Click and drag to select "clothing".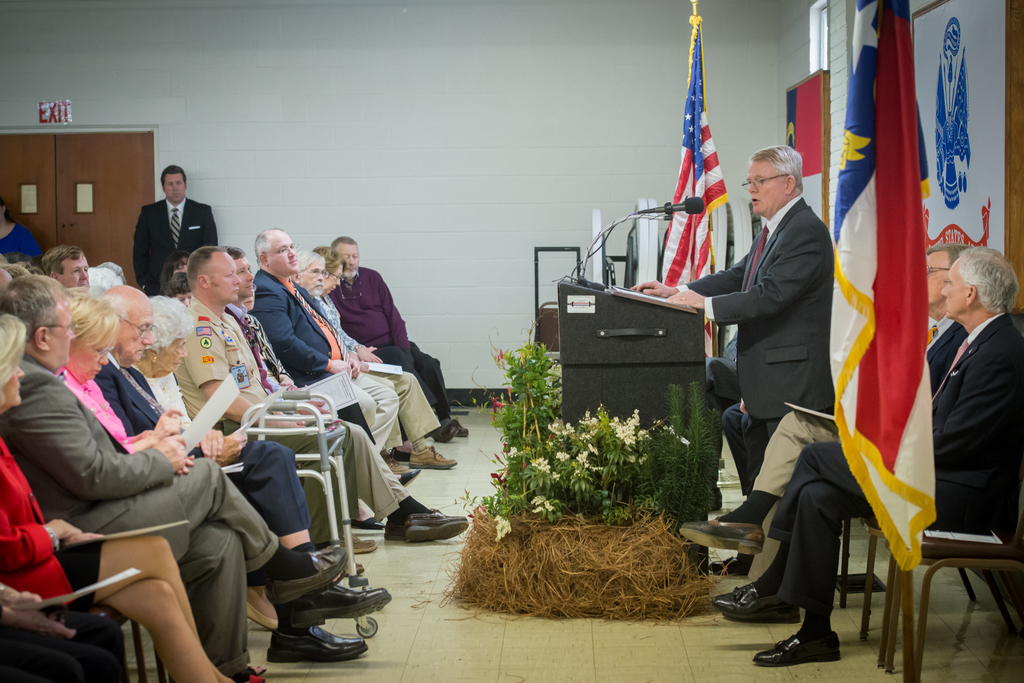
Selection: bbox(759, 309, 1023, 617).
